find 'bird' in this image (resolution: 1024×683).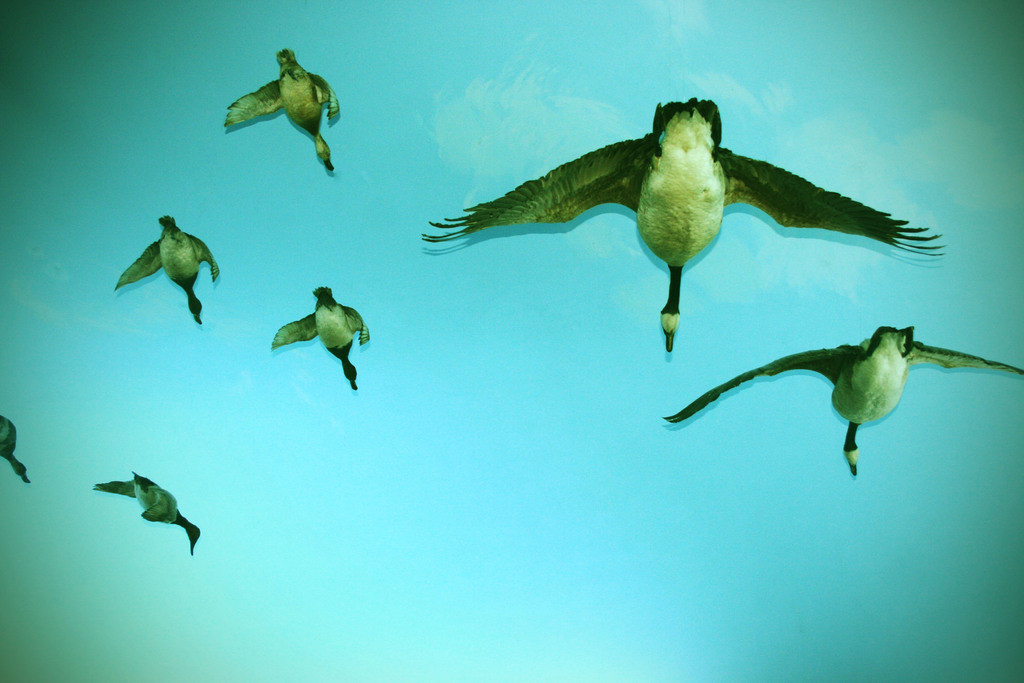
(0,402,27,485).
